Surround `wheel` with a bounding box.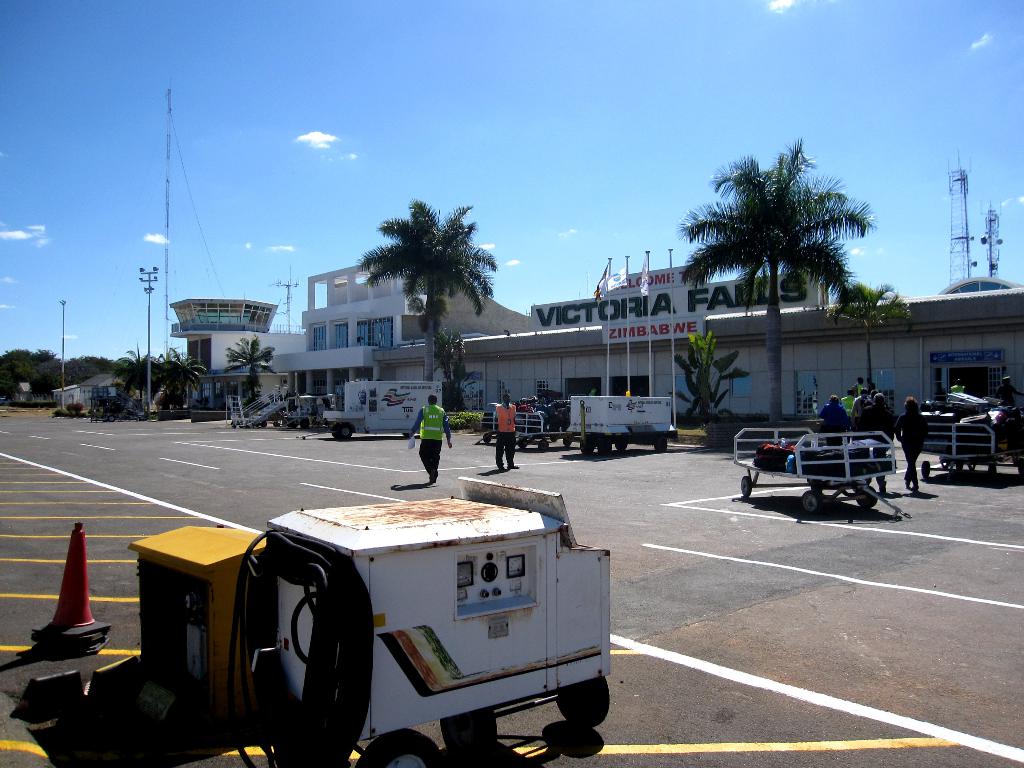
bbox=[563, 436, 572, 444].
